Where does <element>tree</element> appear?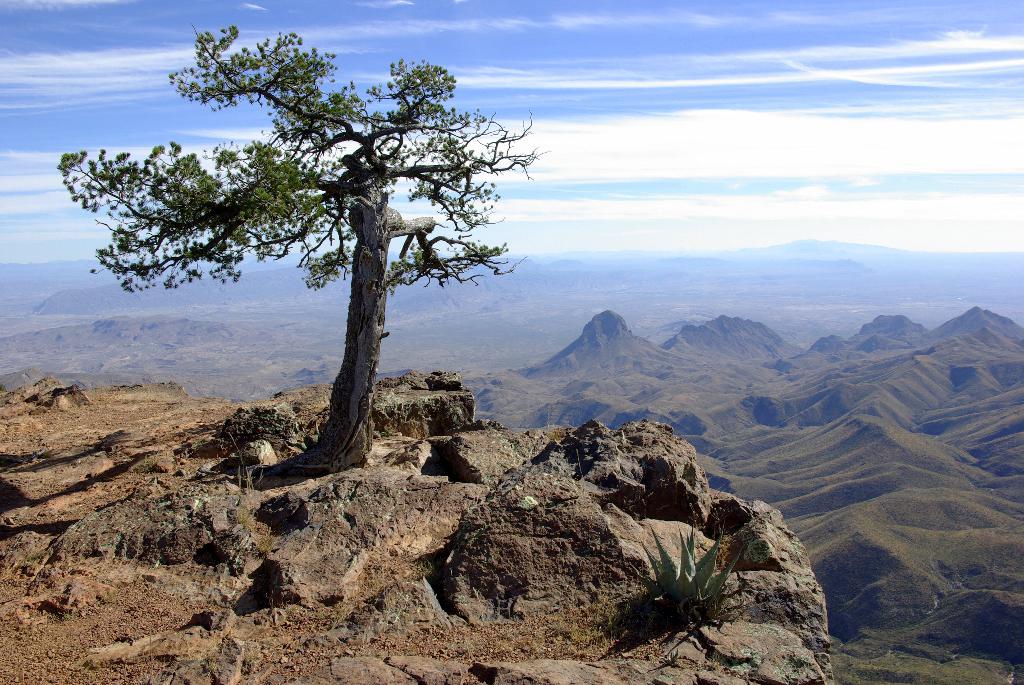
Appears at locate(89, 50, 535, 472).
